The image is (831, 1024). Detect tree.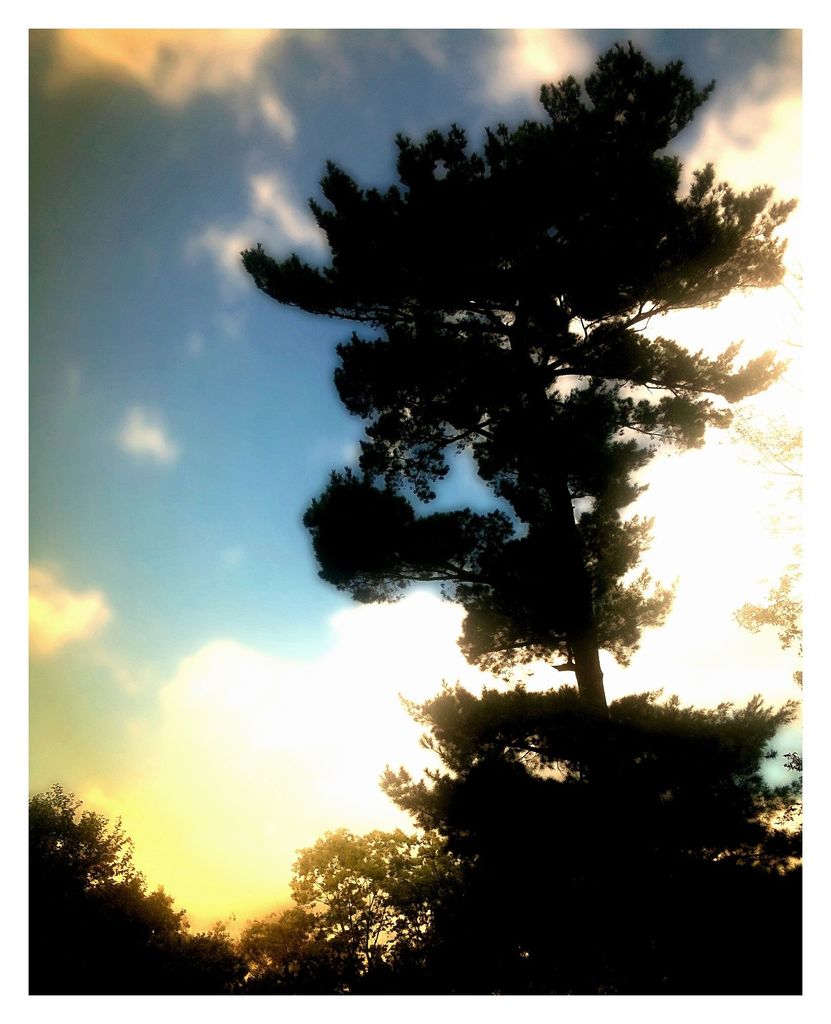
Detection: l=234, t=35, r=811, b=996.
